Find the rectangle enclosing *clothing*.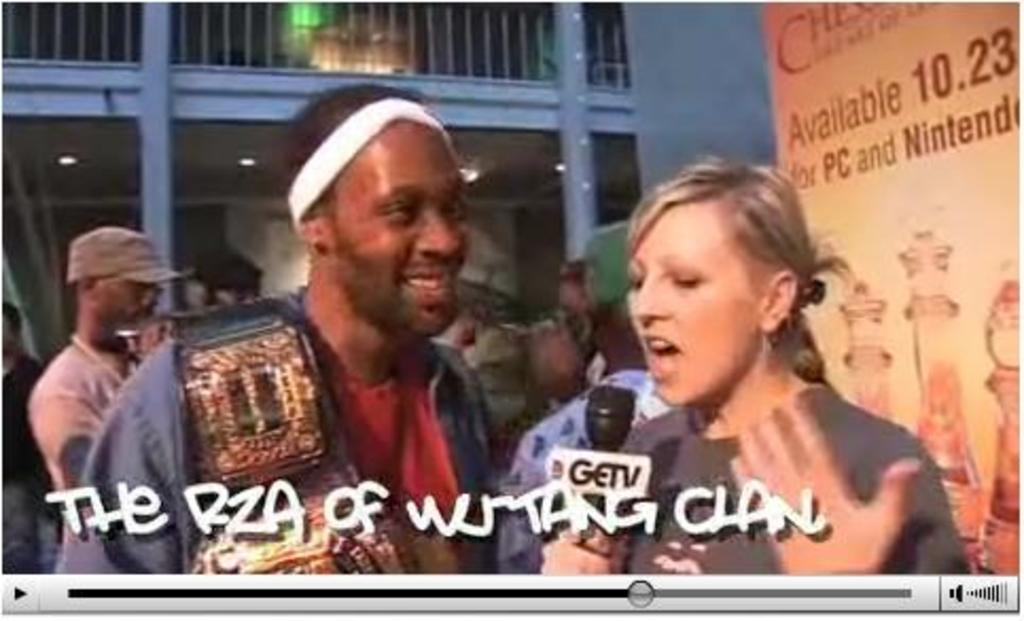
112:252:496:545.
